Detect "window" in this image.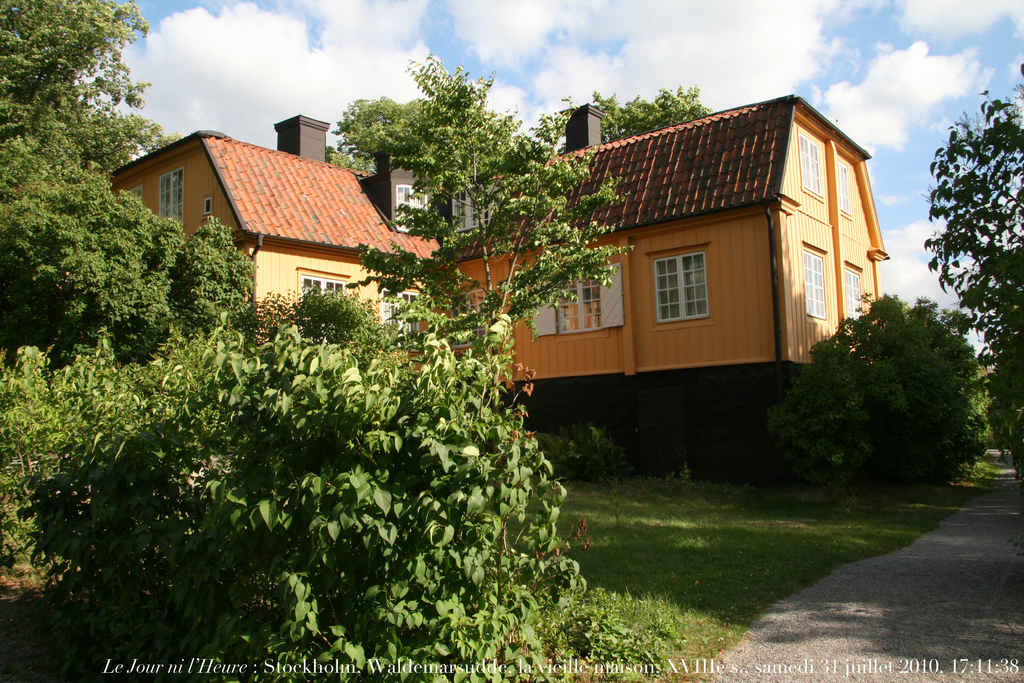
Detection: select_region(394, 188, 430, 235).
